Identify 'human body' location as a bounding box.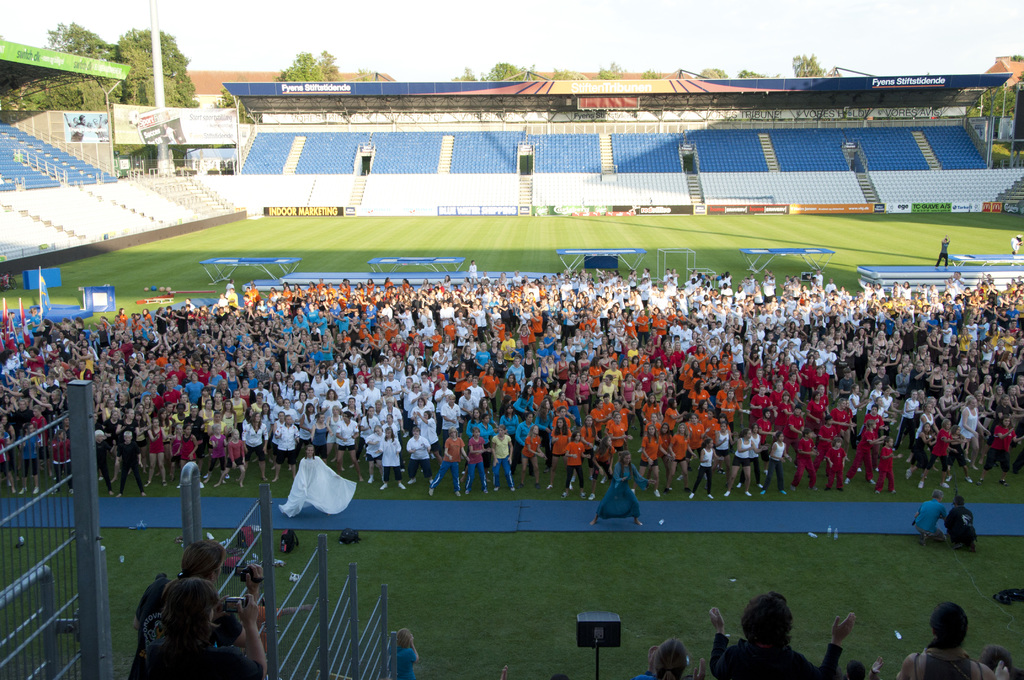
bbox=[403, 364, 421, 380].
